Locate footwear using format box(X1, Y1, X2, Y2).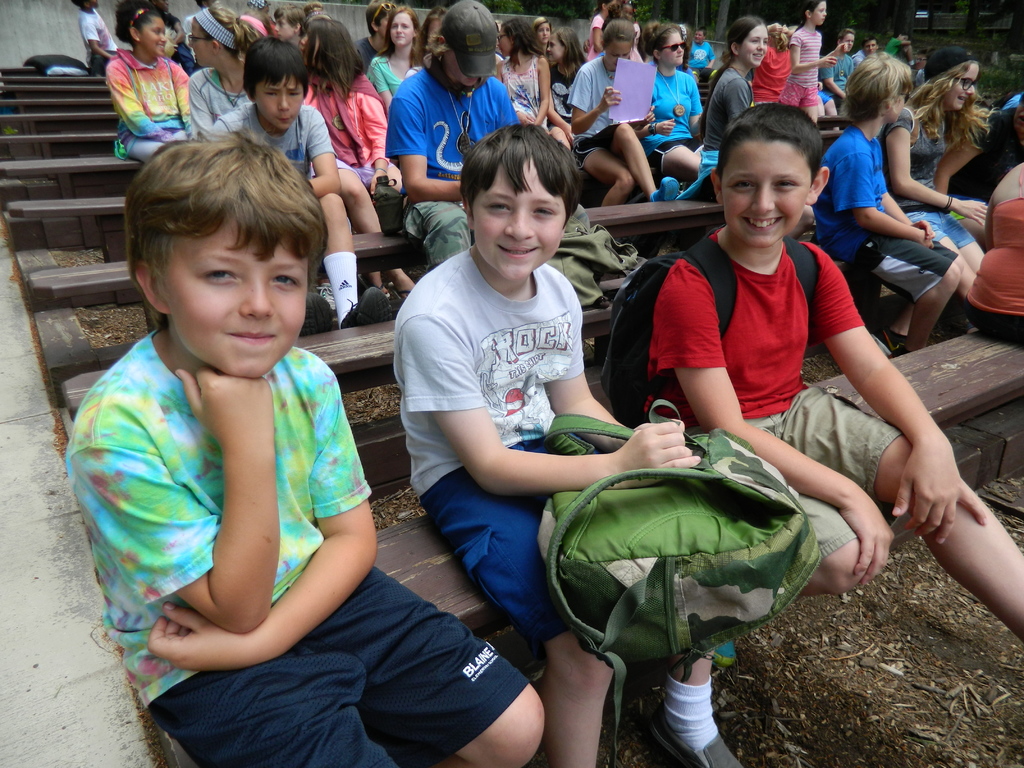
box(337, 287, 390, 330).
